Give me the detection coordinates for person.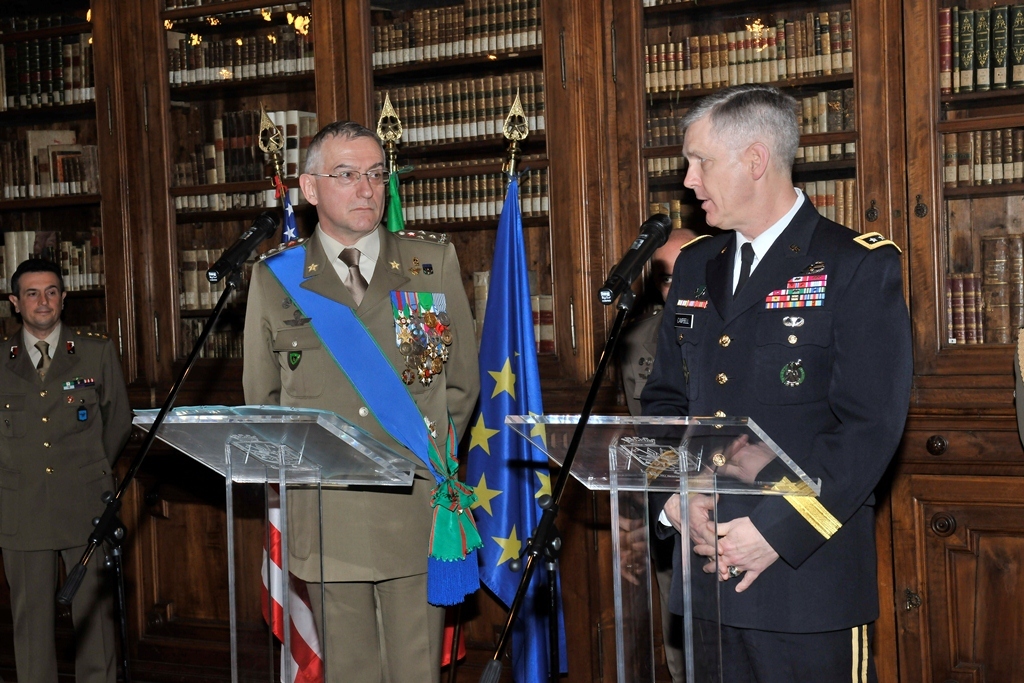
detection(0, 259, 138, 681).
